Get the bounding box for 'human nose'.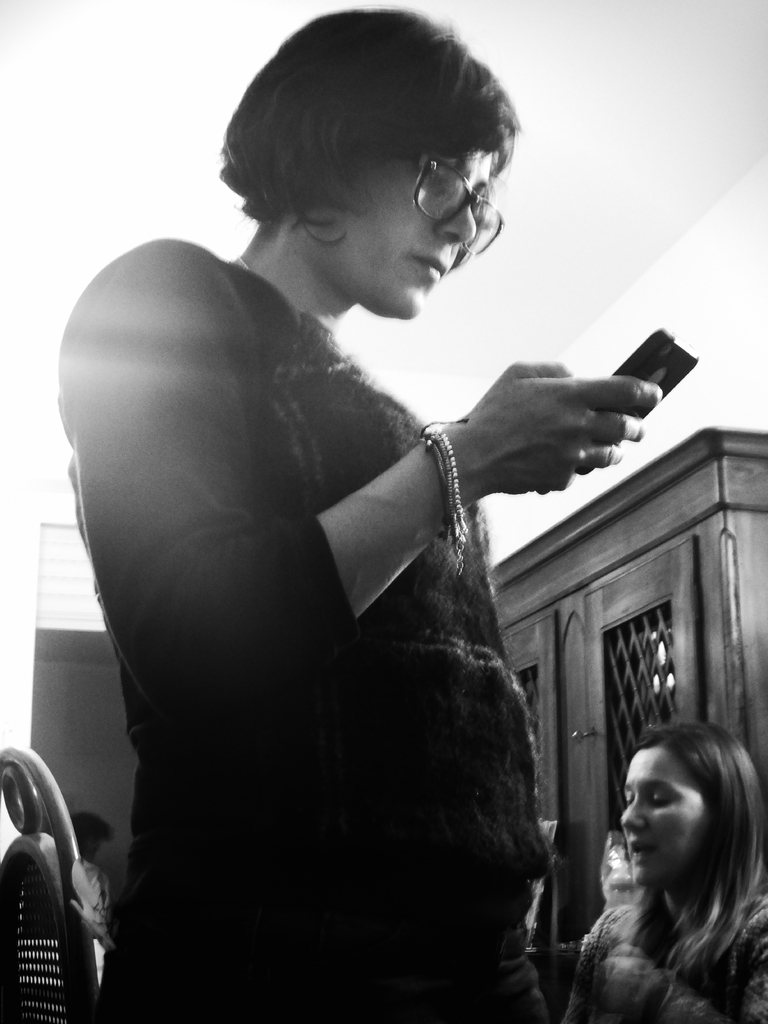
region(620, 796, 644, 831).
